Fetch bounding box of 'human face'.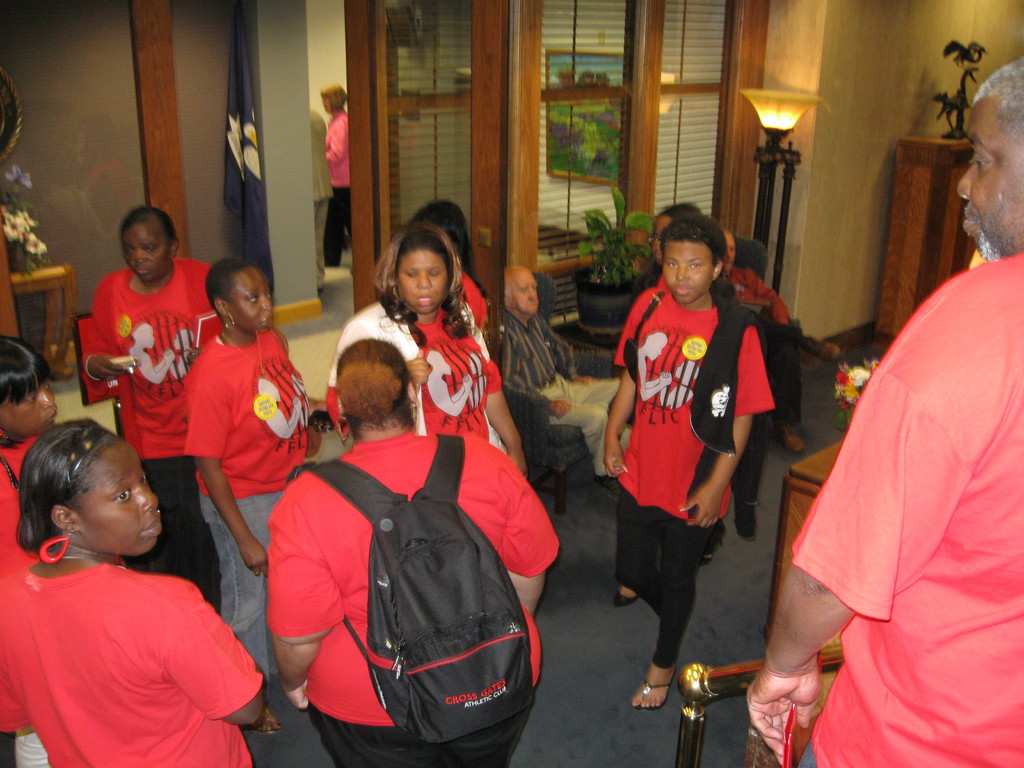
Bbox: {"left": 122, "top": 221, "right": 166, "bottom": 276}.
